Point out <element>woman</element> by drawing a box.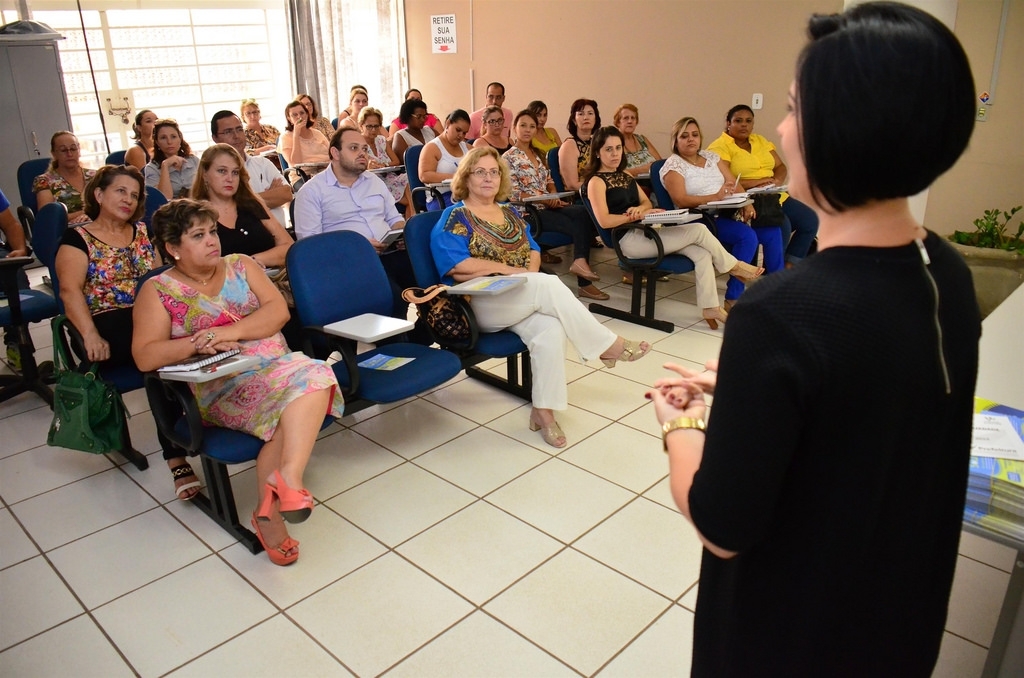
151,119,205,207.
